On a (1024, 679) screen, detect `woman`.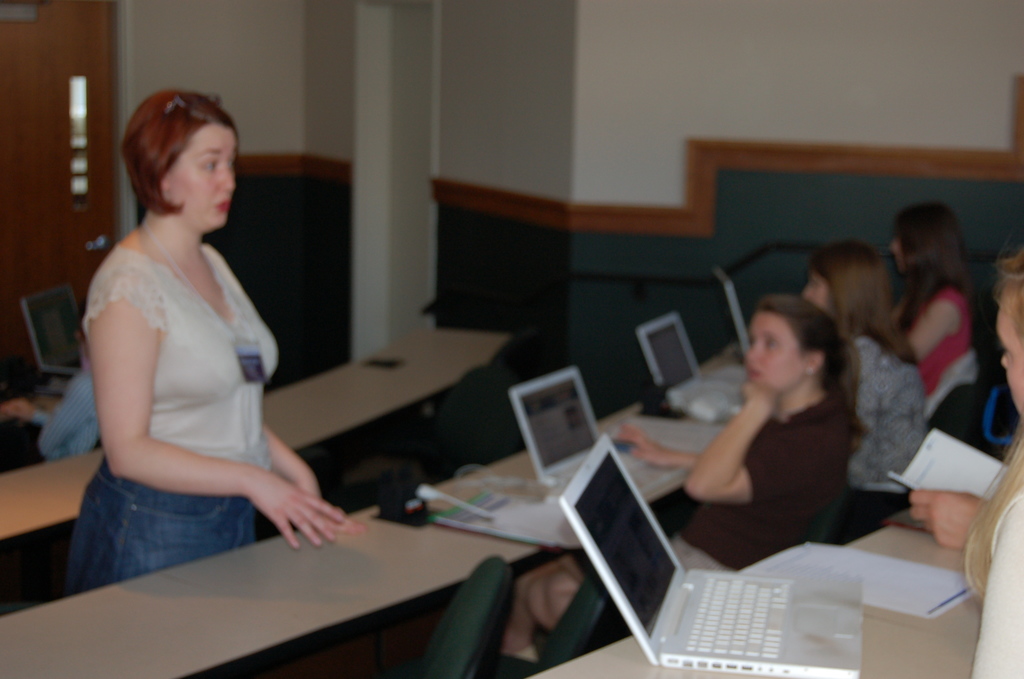
region(485, 288, 851, 678).
